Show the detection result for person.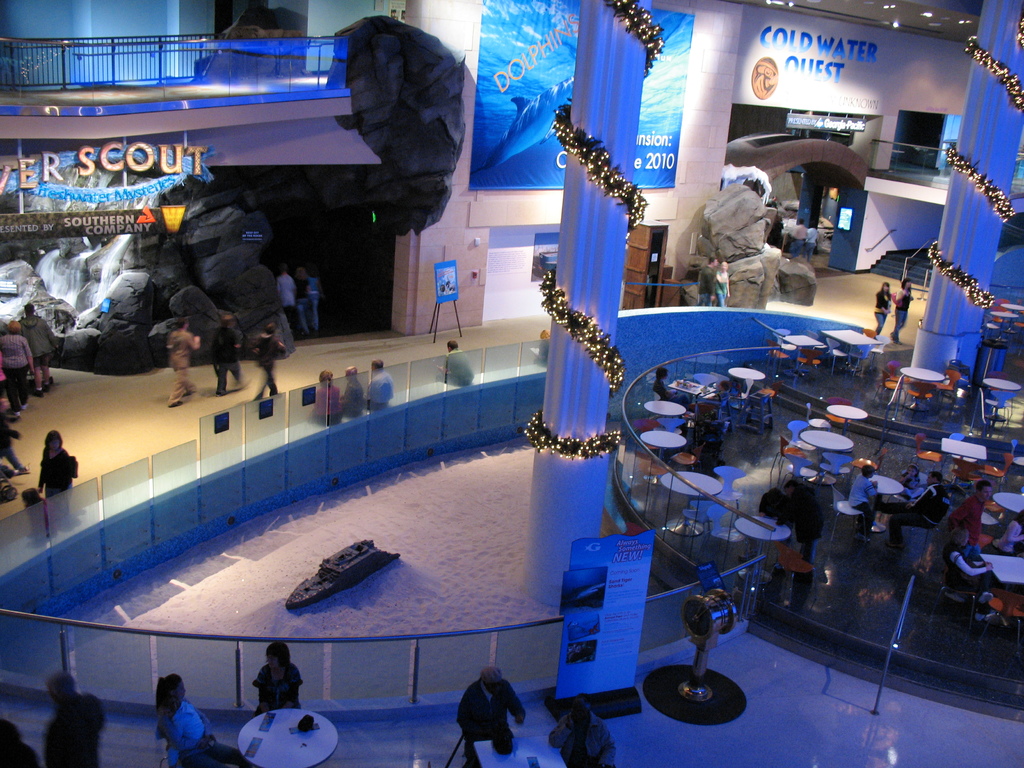
x1=452, y1=660, x2=527, y2=767.
